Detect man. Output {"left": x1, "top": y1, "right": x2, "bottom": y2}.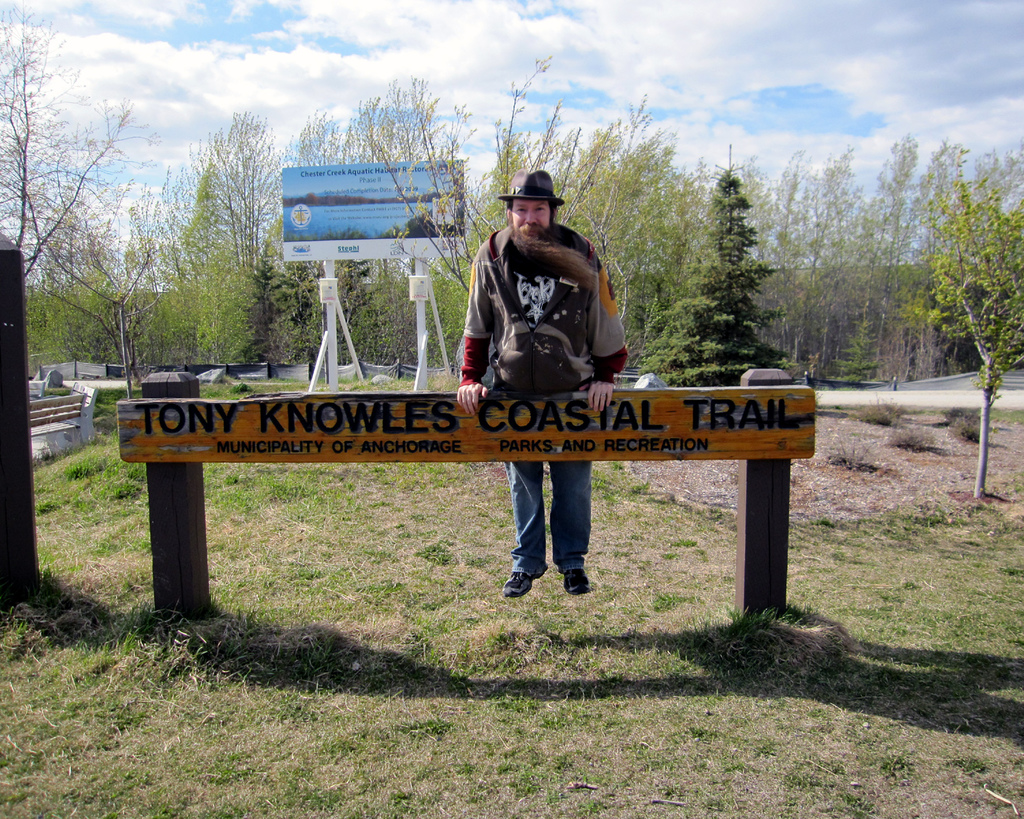
{"left": 454, "top": 163, "right": 637, "bottom": 602}.
